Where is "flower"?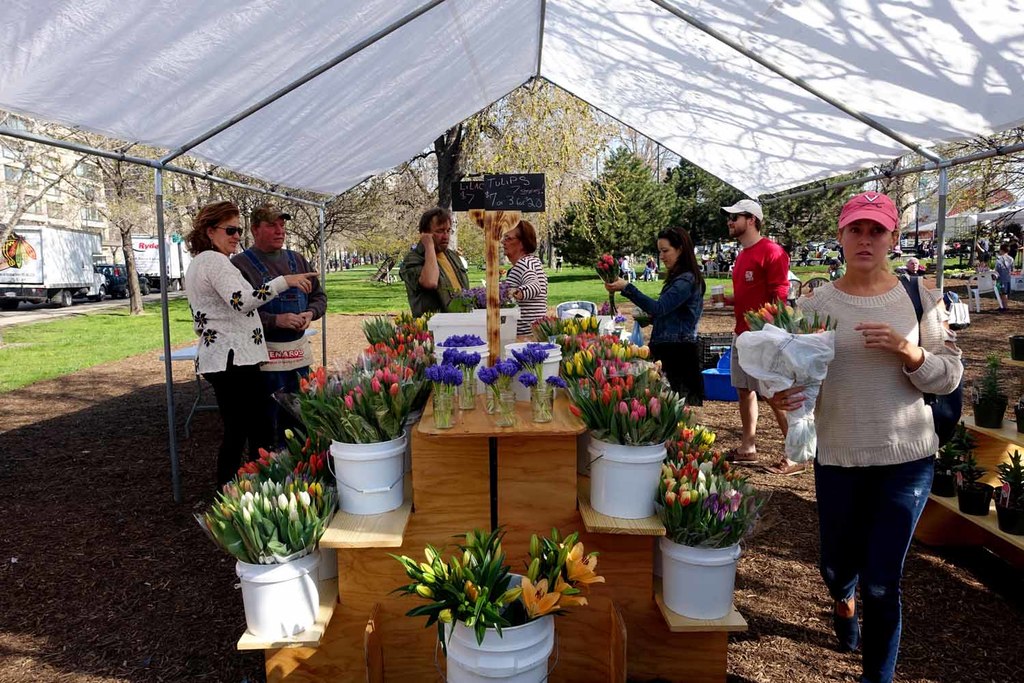
select_region(557, 581, 590, 609).
